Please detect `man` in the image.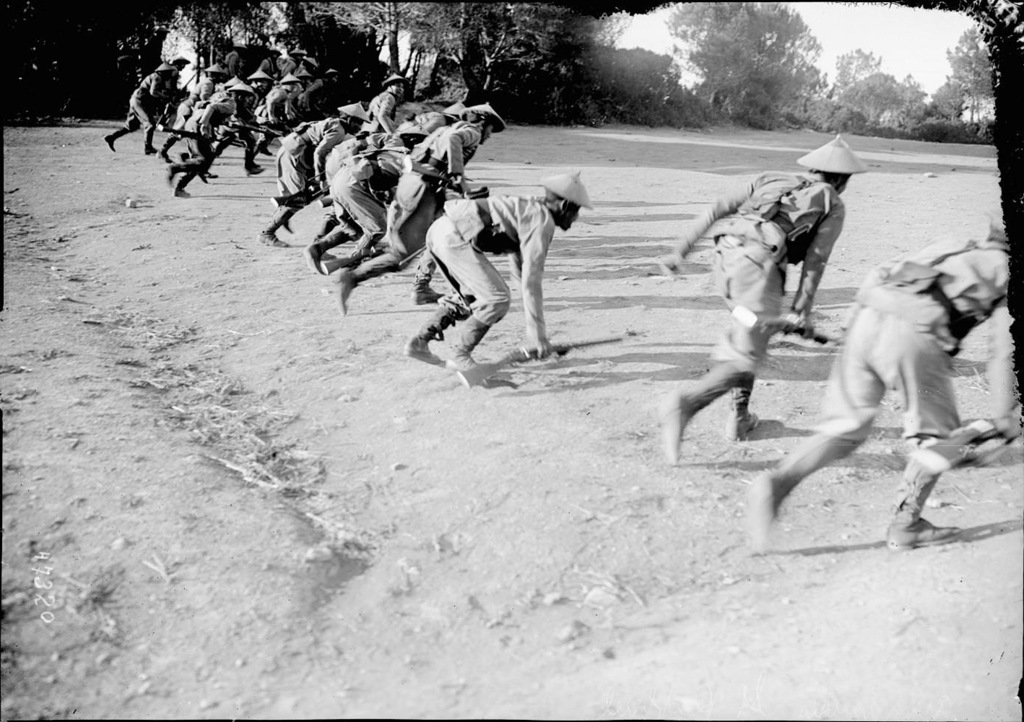
x1=644 y1=126 x2=853 y2=476.
